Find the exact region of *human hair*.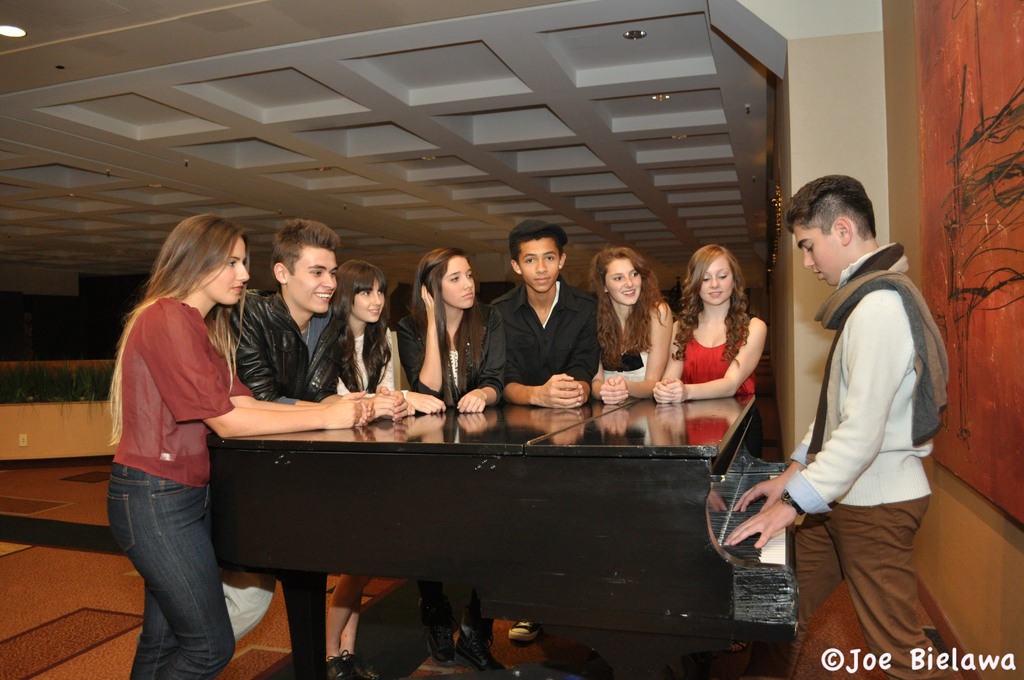
Exact region: 398 244 478 414.
